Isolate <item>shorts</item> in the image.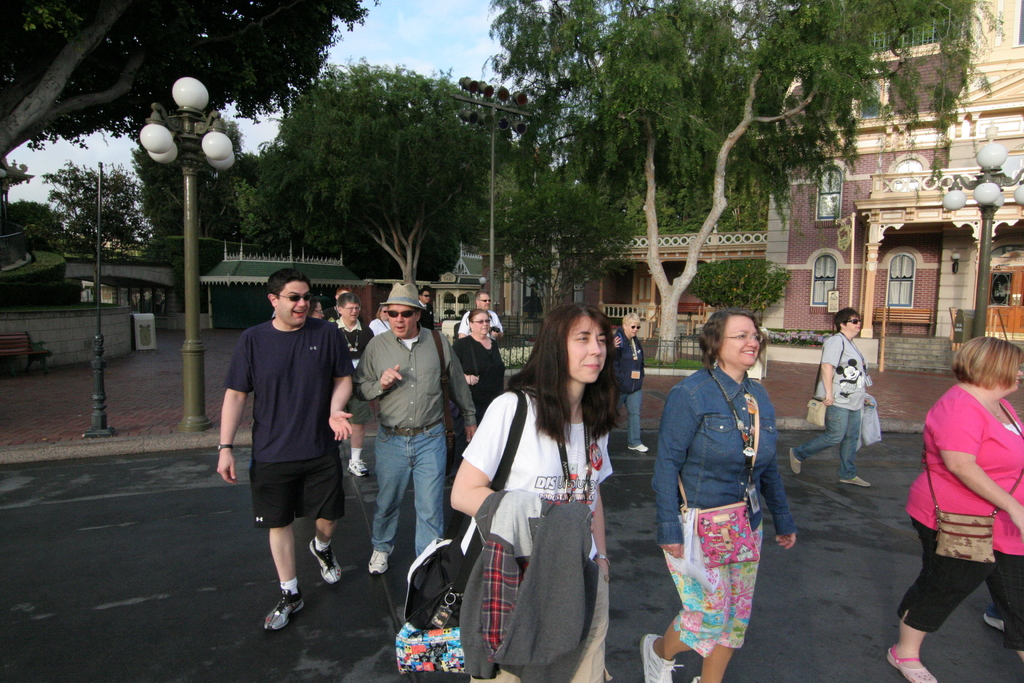
Isolated region: BBox(252, 457, 346, 526).
